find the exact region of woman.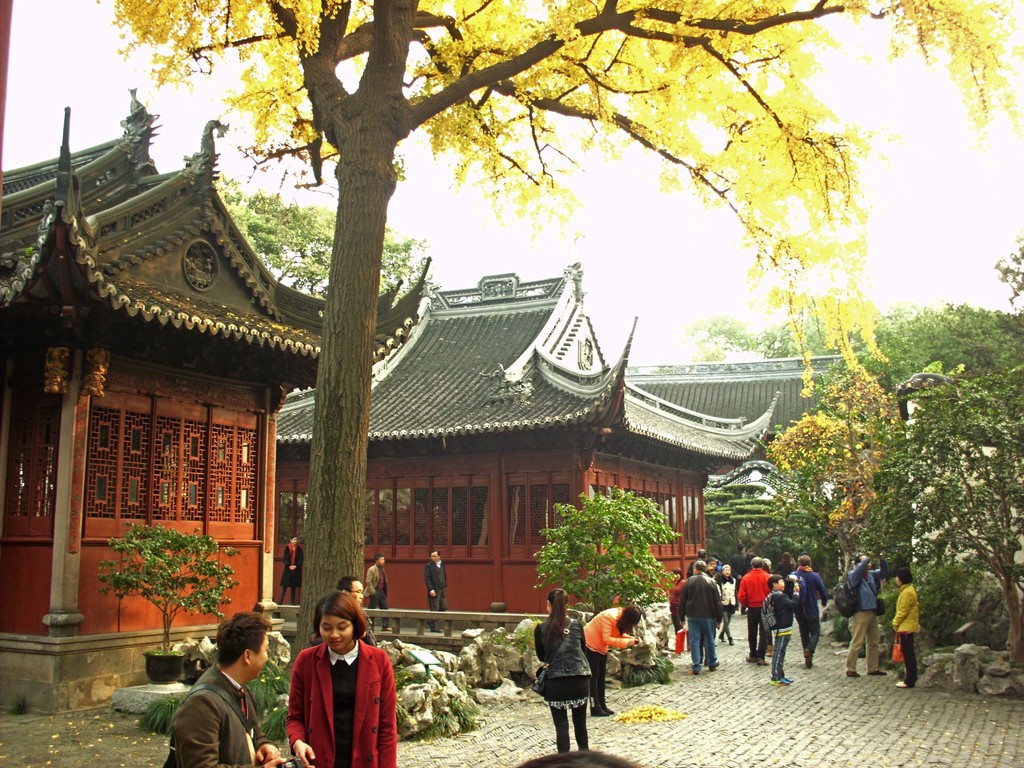
Exact region: box(532, 588, 593, 757).
